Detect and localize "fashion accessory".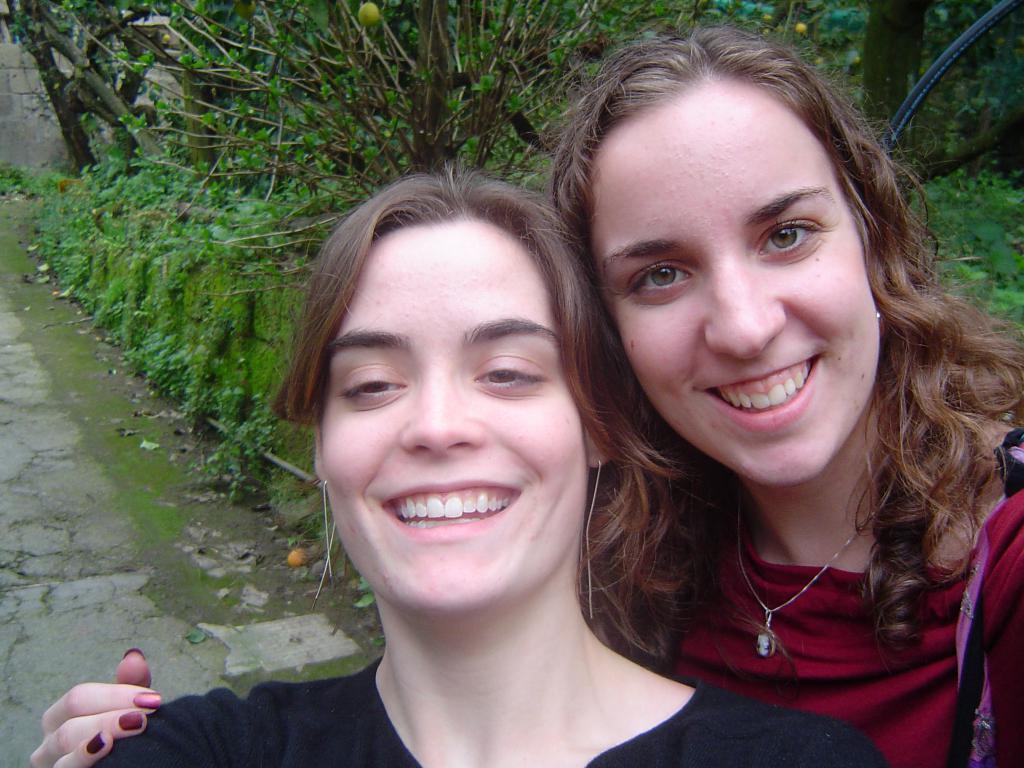
Localized at box(875, 306, 883, 319).
